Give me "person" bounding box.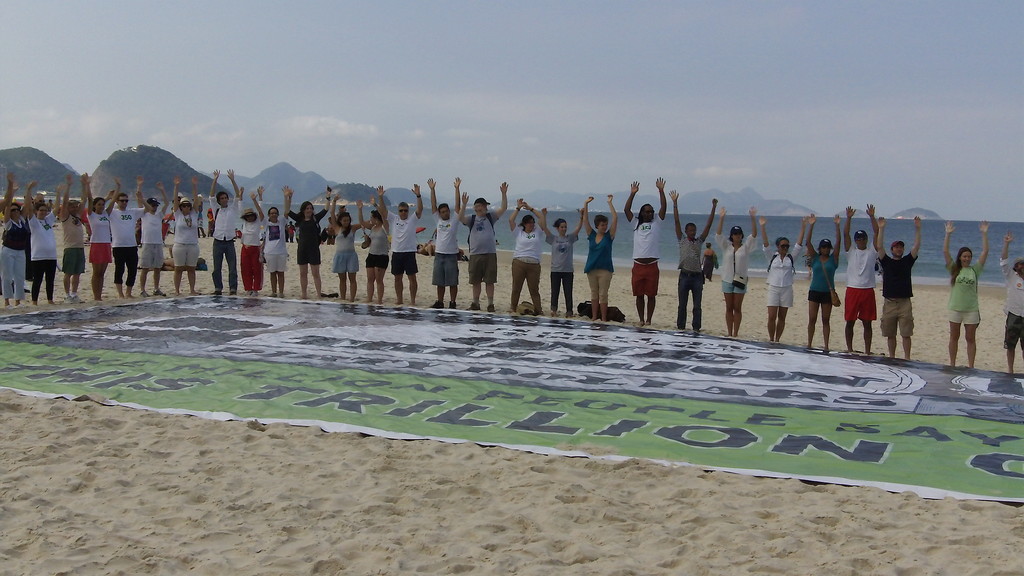
(left=1, top=179, right=32, bottom=307).
